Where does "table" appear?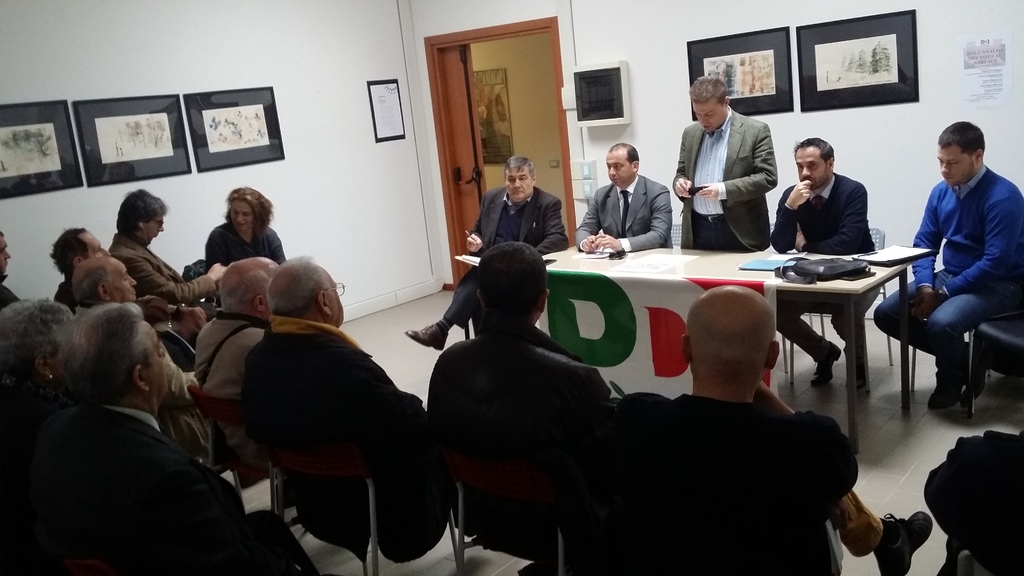
Appears at bbox=[542, 248, 937, 454].
